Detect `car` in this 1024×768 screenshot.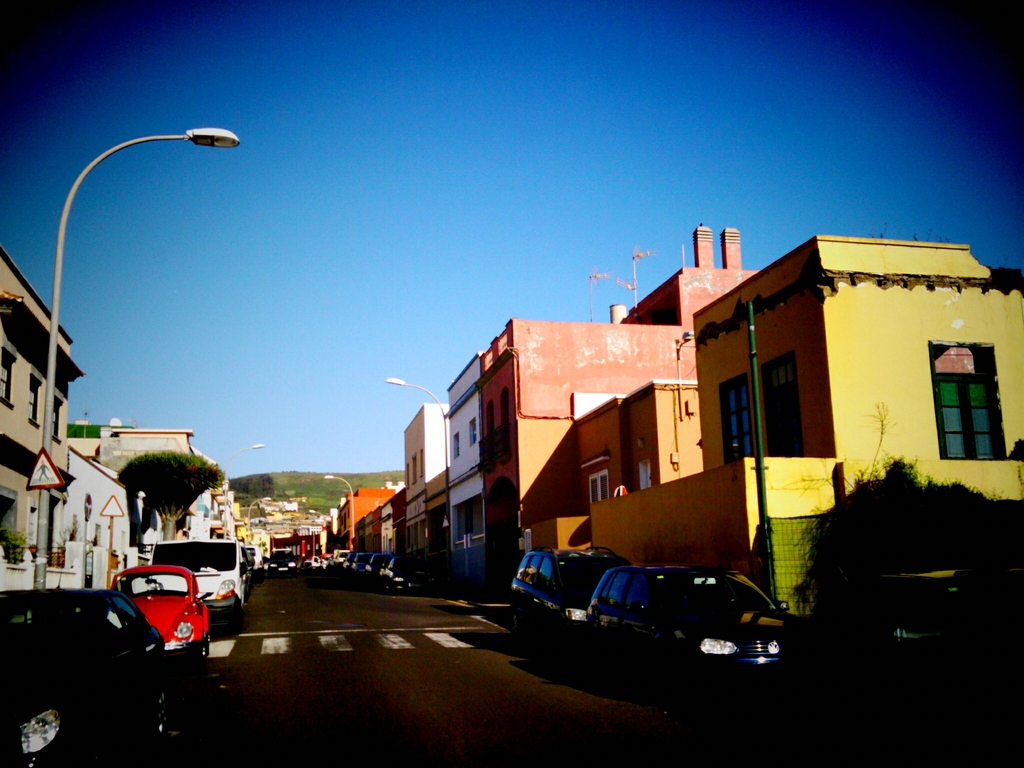
Detection: {"left": 584, "top": 557, "right": 817, "bottom": 692}.
